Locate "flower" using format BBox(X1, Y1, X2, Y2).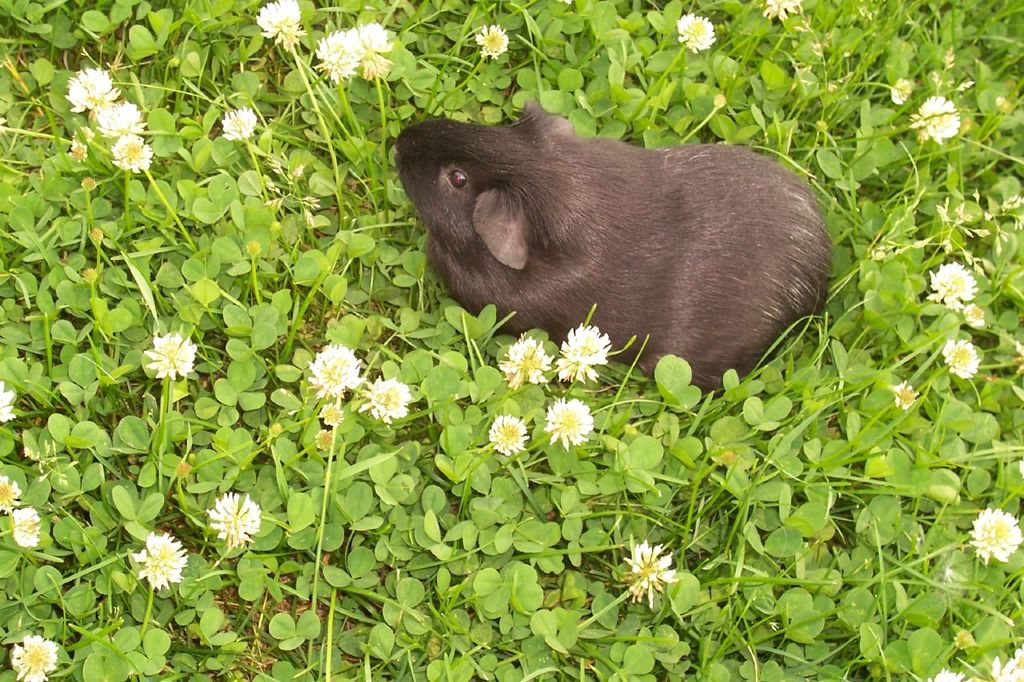
BBox(922, 266, 978, 314).
